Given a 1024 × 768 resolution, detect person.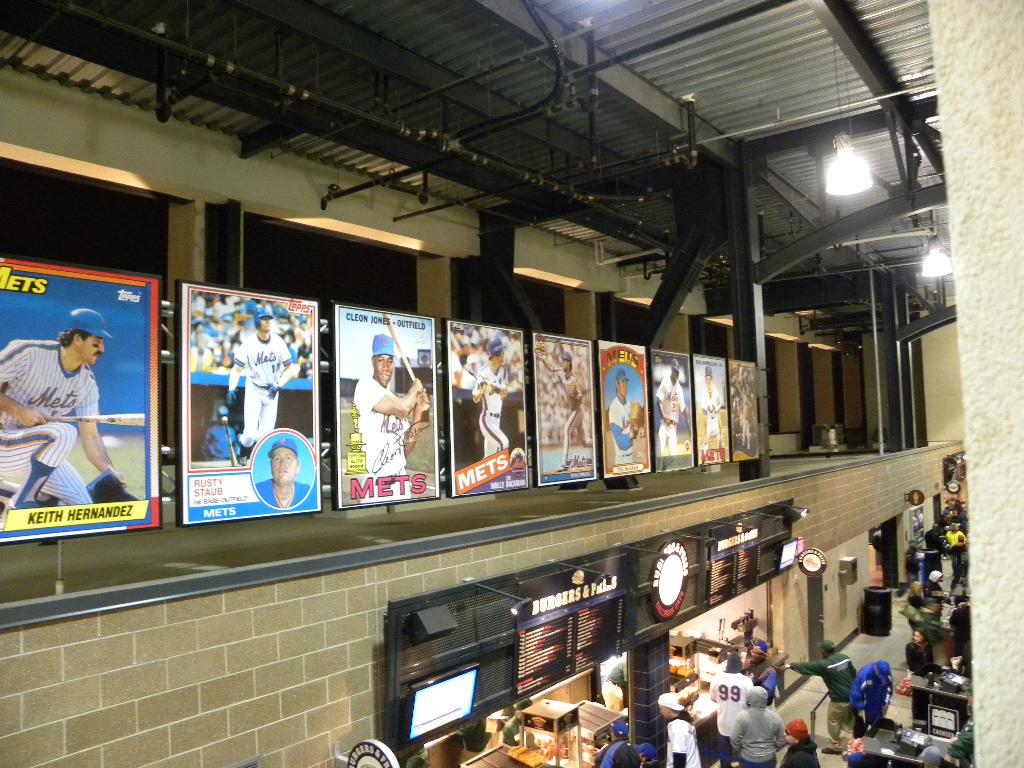
l=257, t=437, r=312, b=508.
